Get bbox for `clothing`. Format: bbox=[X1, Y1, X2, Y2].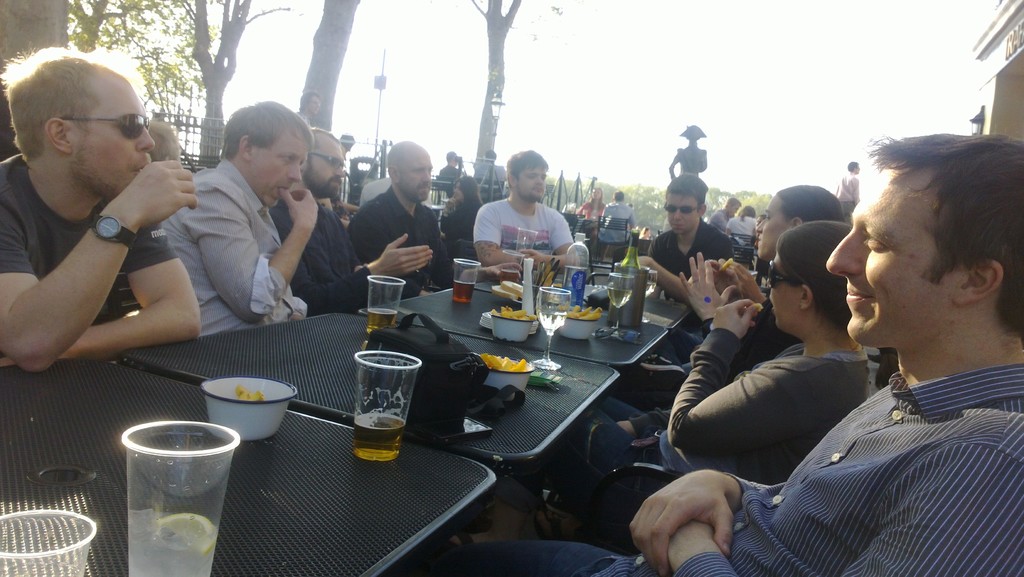
bbox=[295, 108, 316, 130].
